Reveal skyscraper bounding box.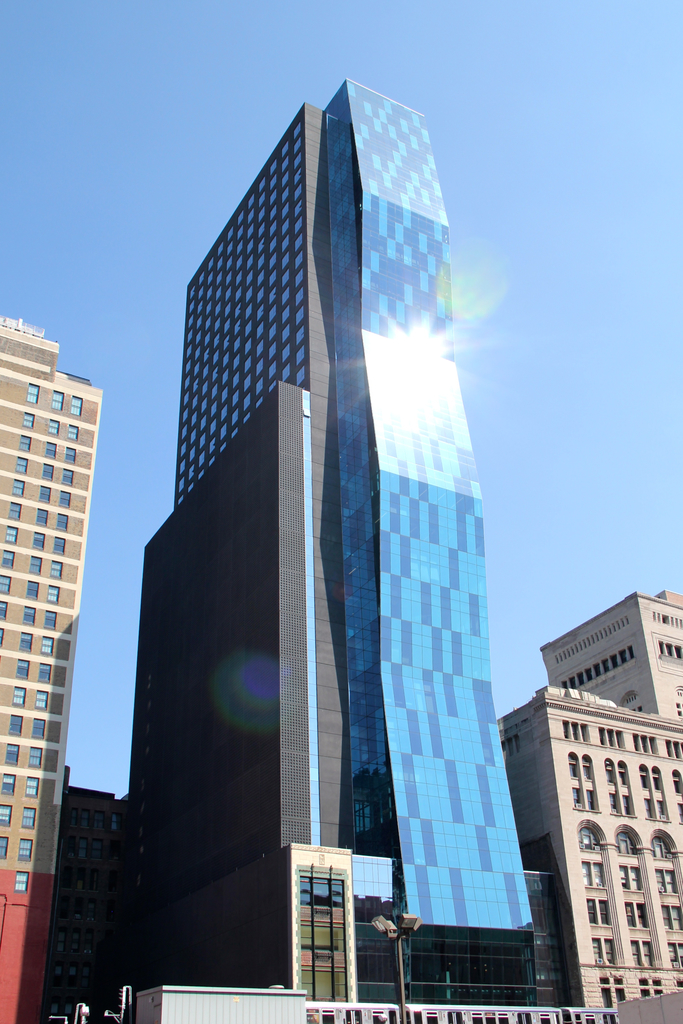
Revealed: detection(0, 311, 92, 1023).
